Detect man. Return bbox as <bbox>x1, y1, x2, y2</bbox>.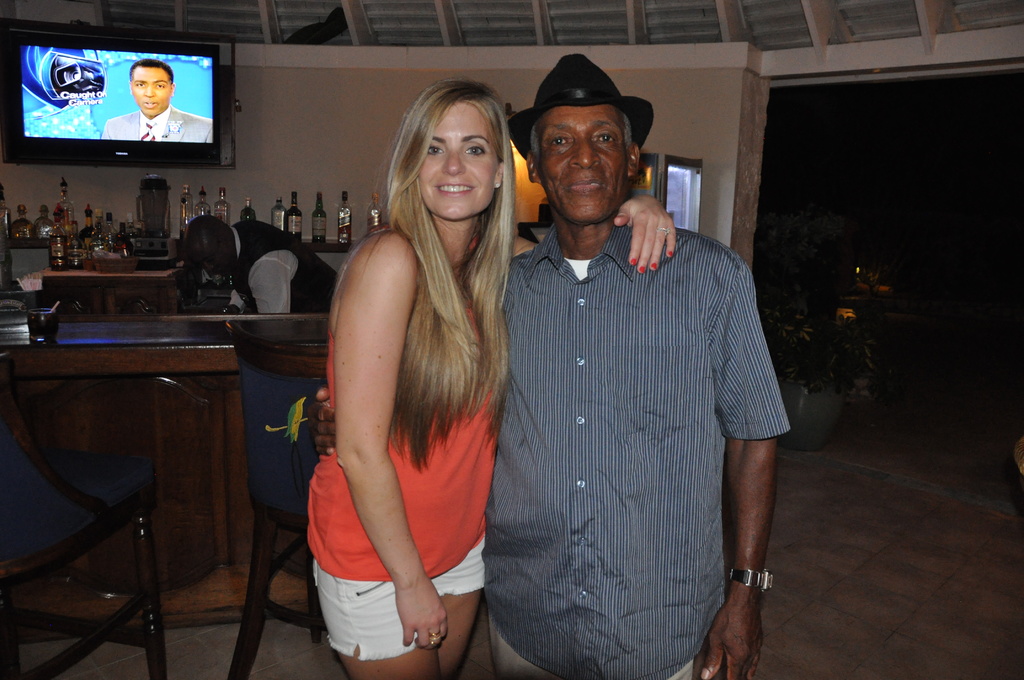
<bbox>102, 59, 218, 140</bbox>.
